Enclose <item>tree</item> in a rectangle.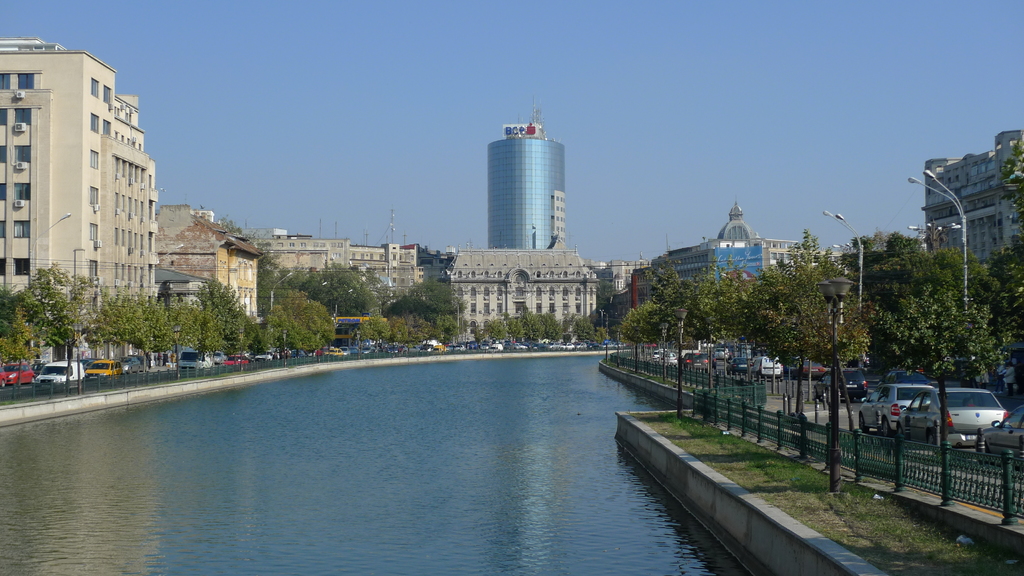
bbox(538, 307, 556, 341).
